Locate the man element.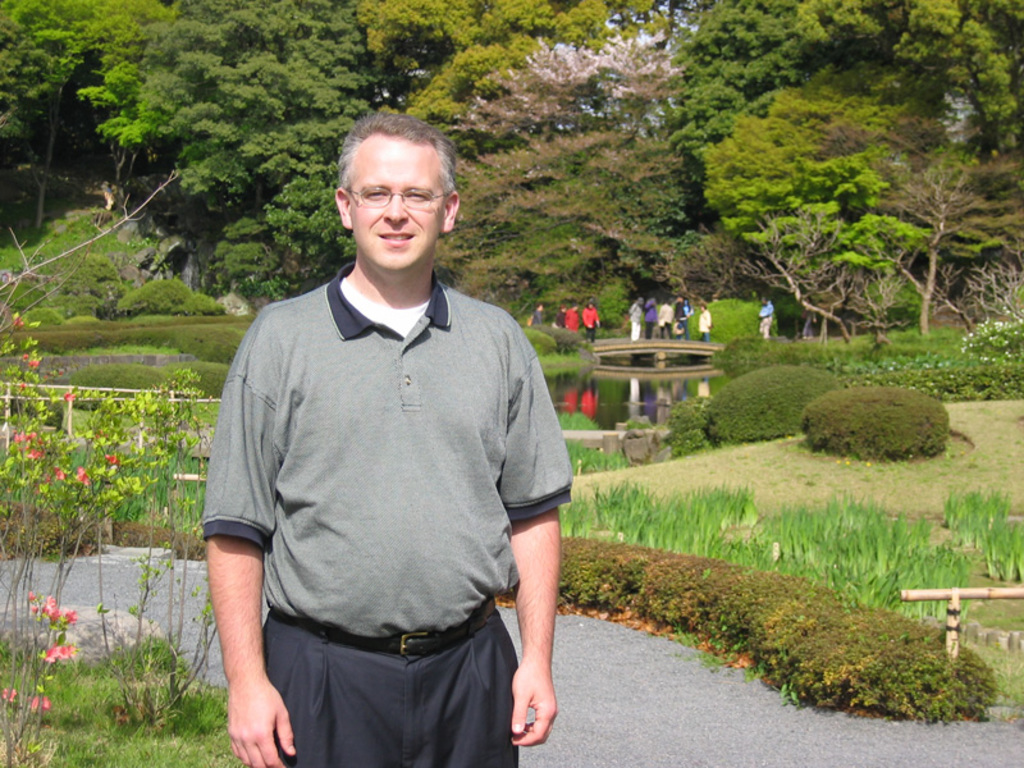
Element bbox: BBox(196, 108, 582, 758).
